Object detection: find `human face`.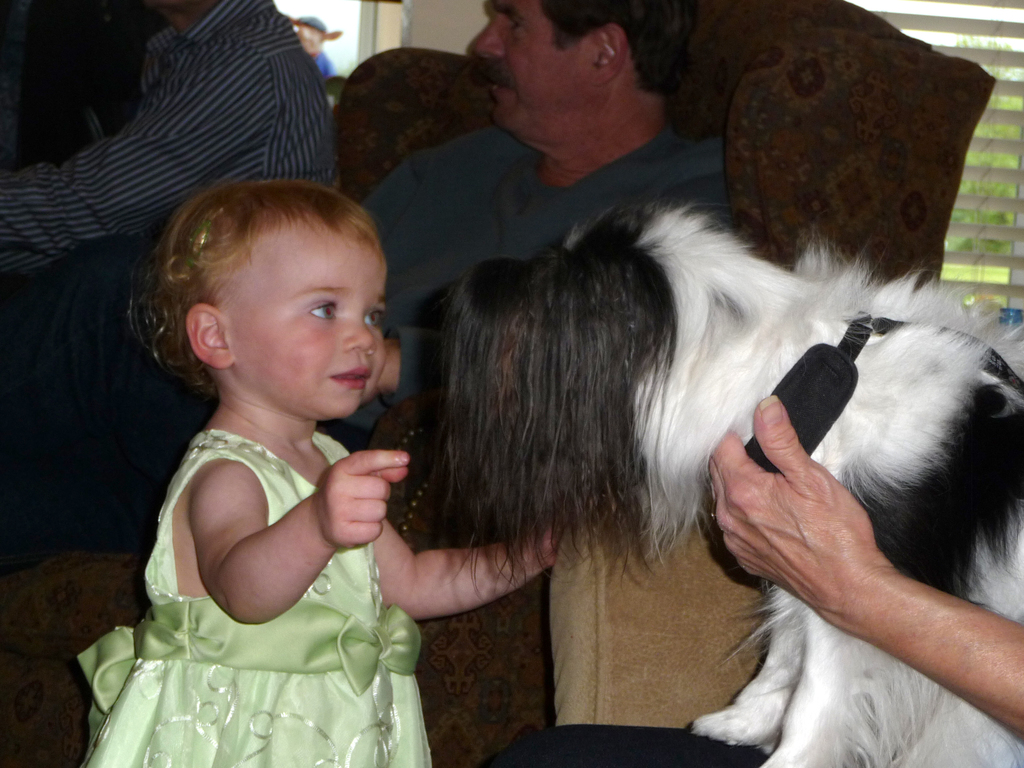
(465,0,601,142).
